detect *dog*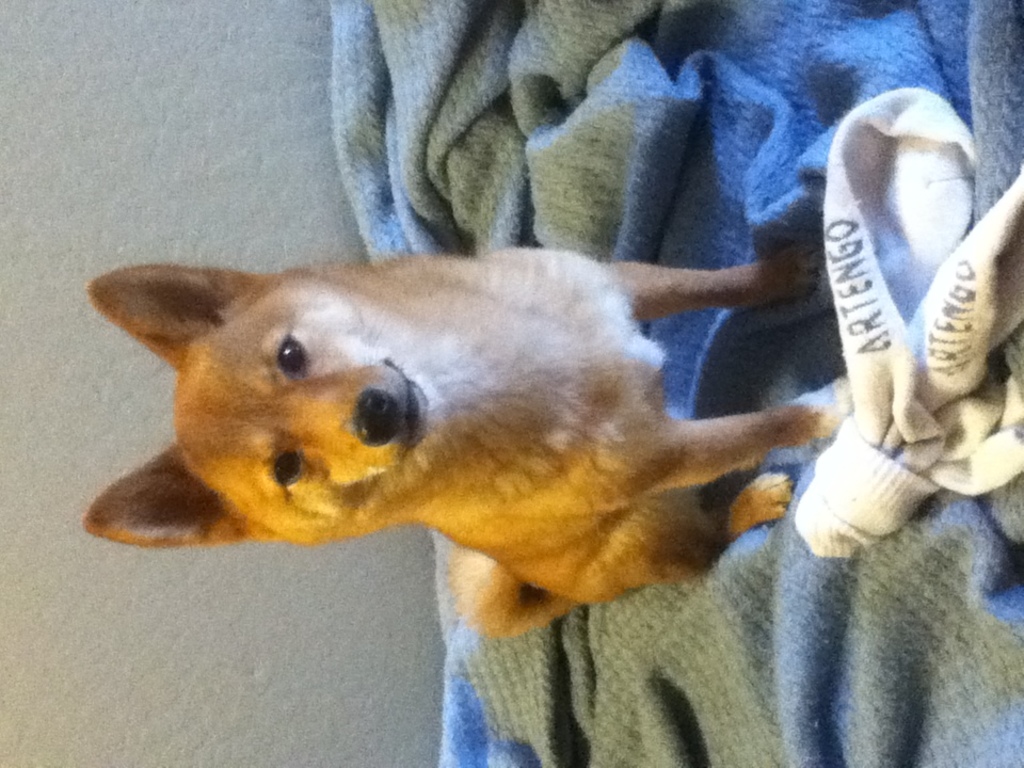
region(79, 241, 855, 644)
